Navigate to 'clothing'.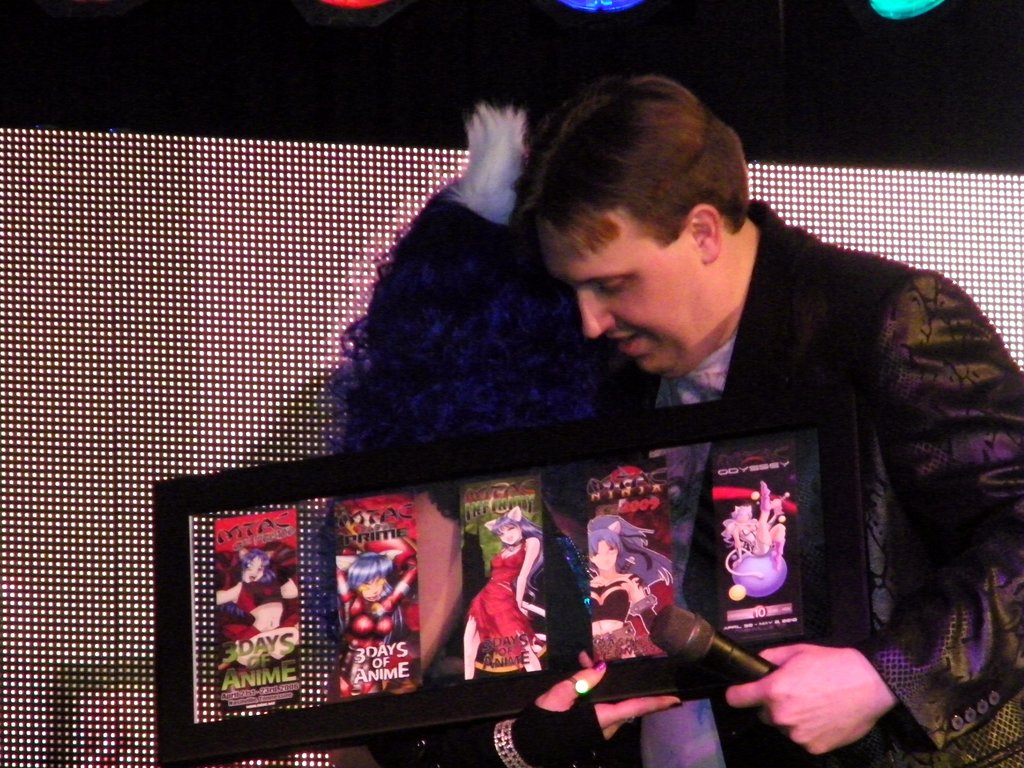
Navigation target: locate(220, 617, 298, 644).
